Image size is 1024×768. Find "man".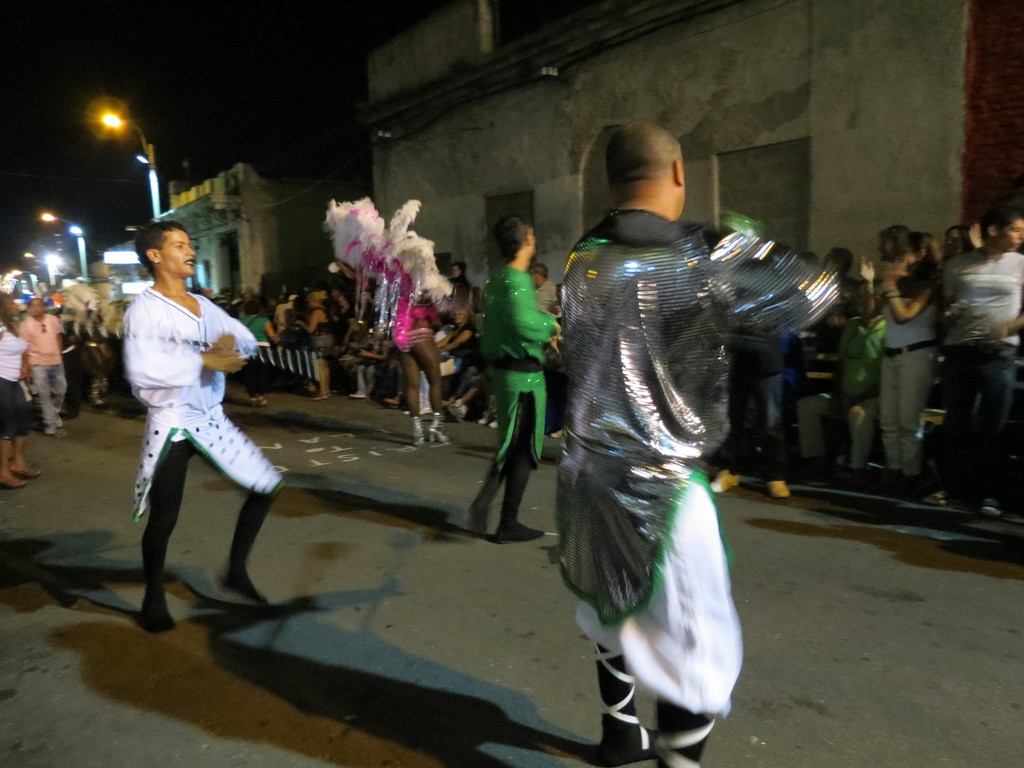
14:294:63:438.
